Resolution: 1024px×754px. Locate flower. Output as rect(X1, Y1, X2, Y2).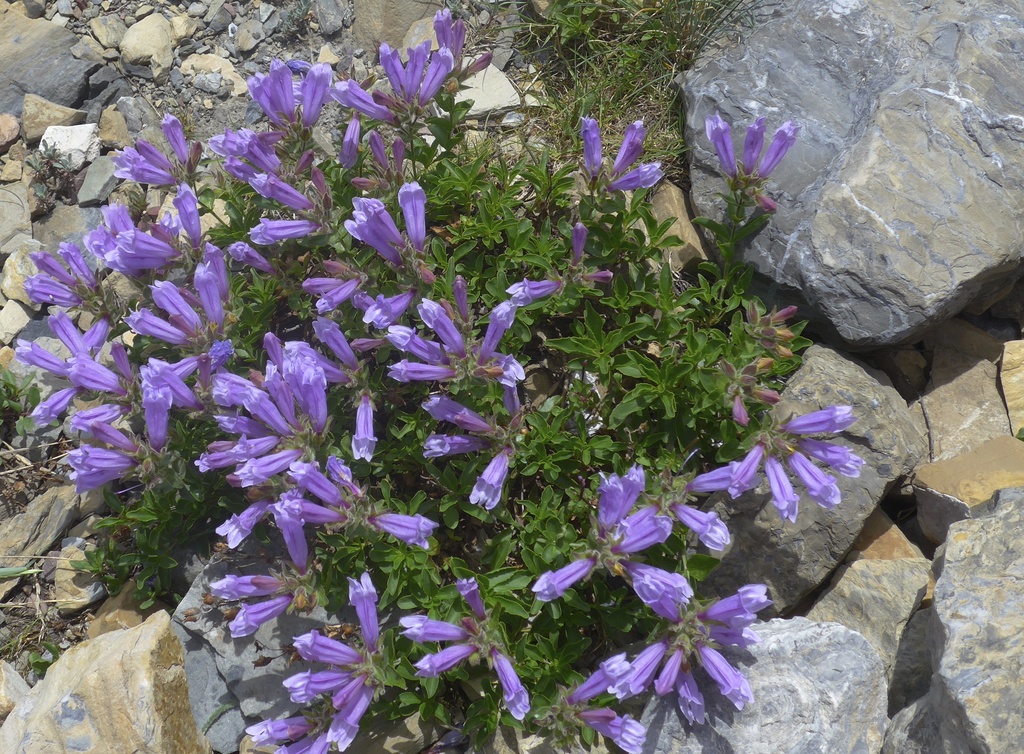
rect(386, 330, 445, 368).
